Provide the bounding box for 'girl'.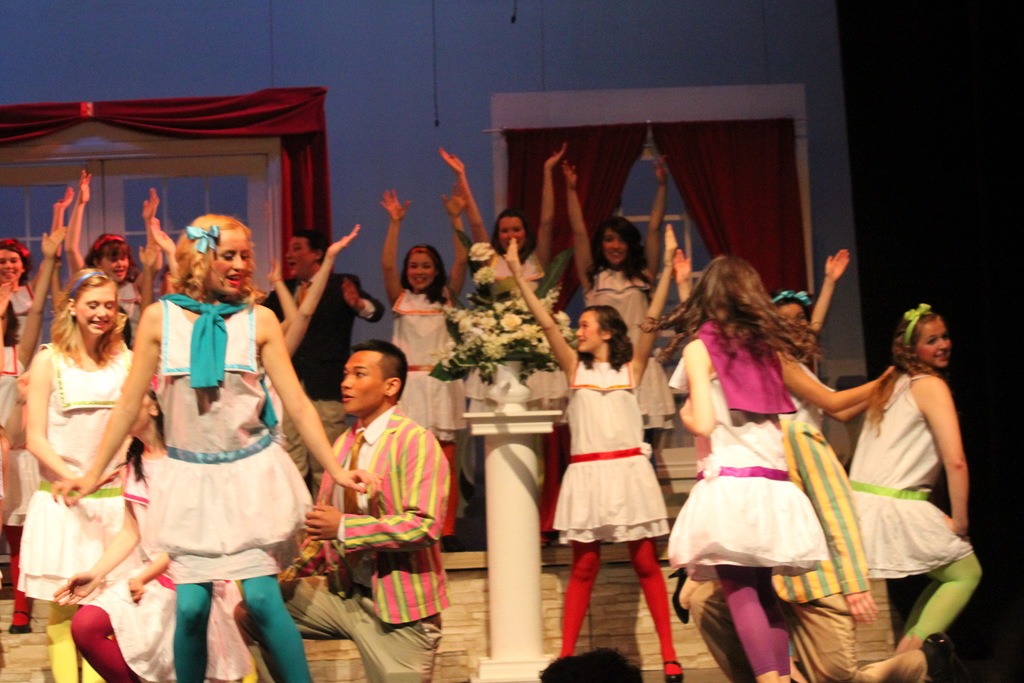
<region>69, 381, 255, 682</region>.
